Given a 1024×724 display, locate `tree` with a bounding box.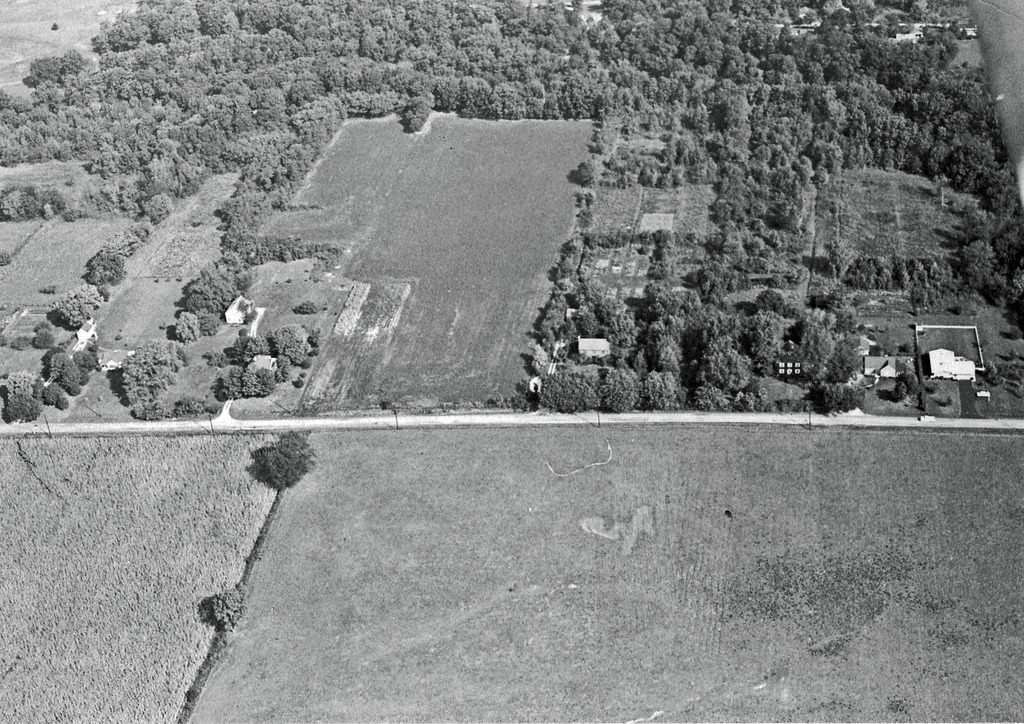
Located: [278, 429, 319, 456].
